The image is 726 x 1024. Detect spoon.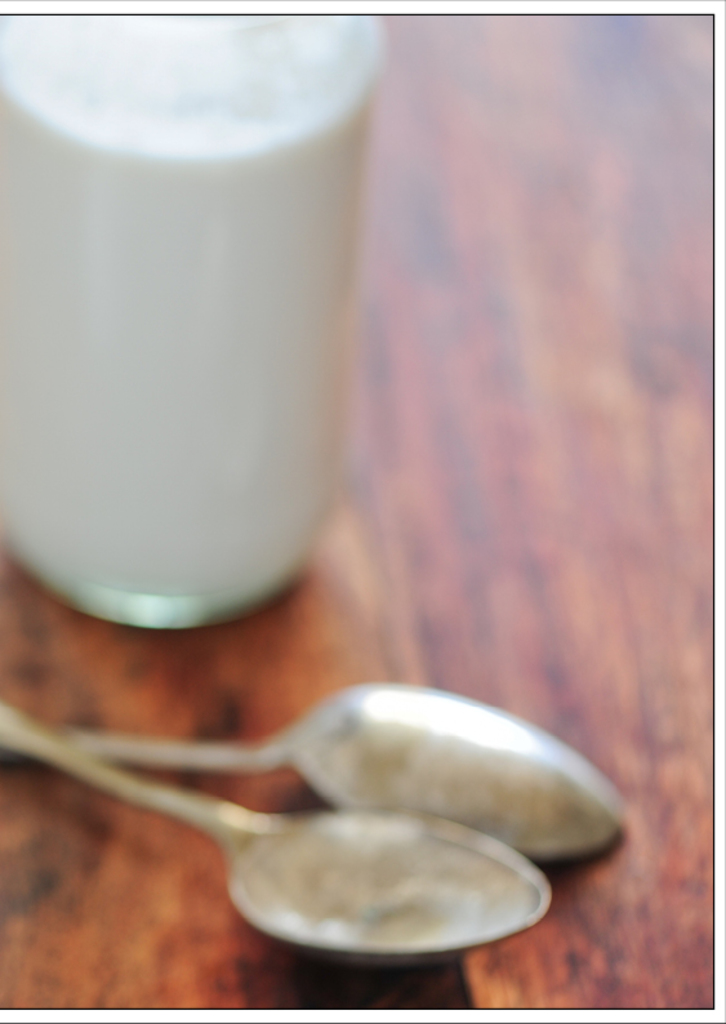
Detection: bbox=[0, 693, 545, 963].
